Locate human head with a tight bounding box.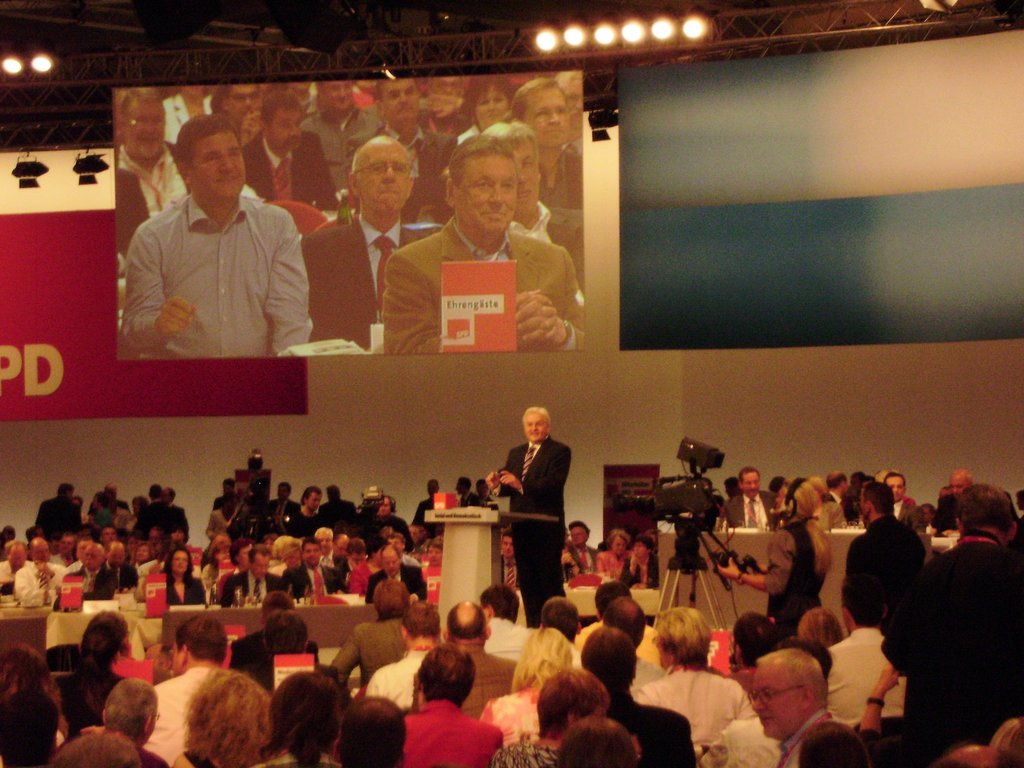
pyautogui.locateOnScreen(749, 657, 841, 743).
